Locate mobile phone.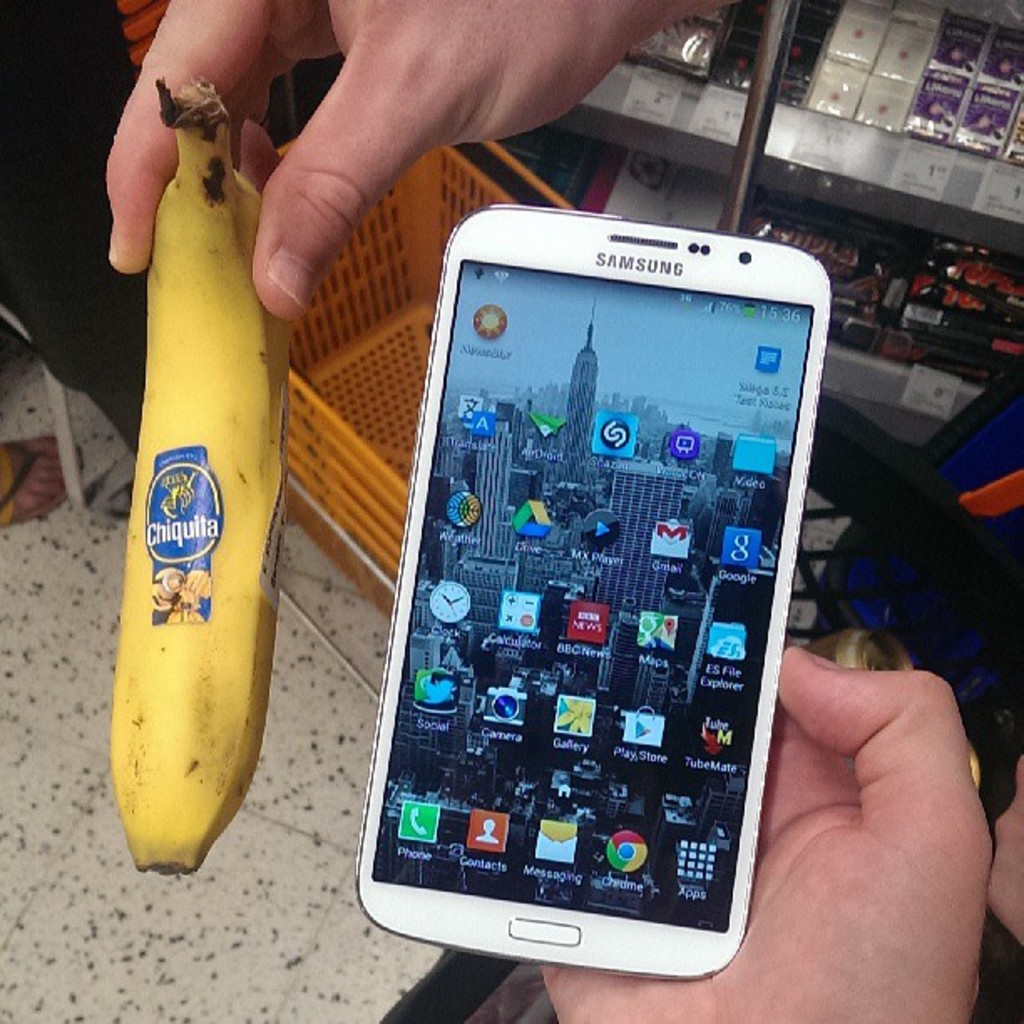
Bounding box: [345,177,832,1014].
